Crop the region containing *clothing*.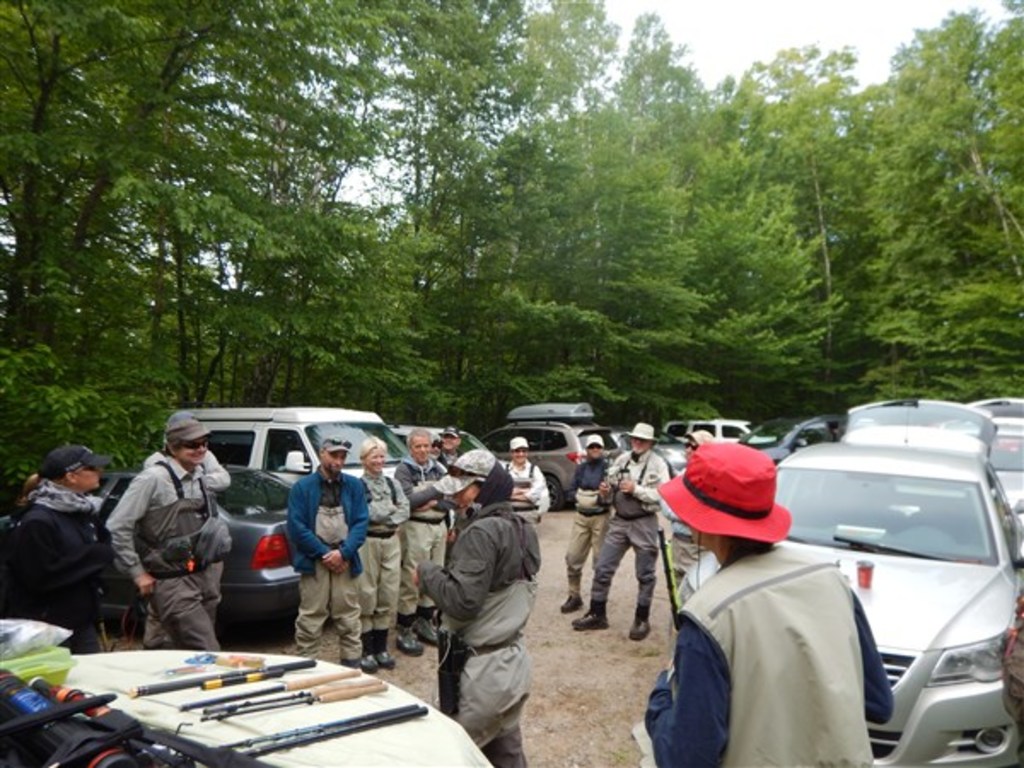
Crop region: box(352, 459, 413, 638).
